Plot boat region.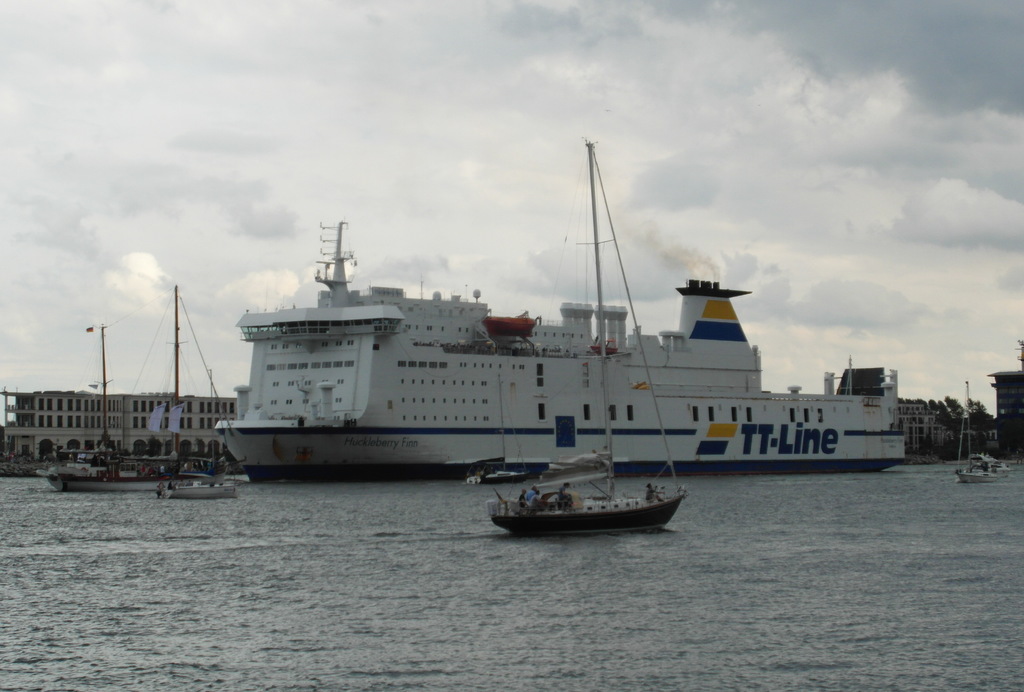
Plotted at <box>36,285,251,491</box>.
